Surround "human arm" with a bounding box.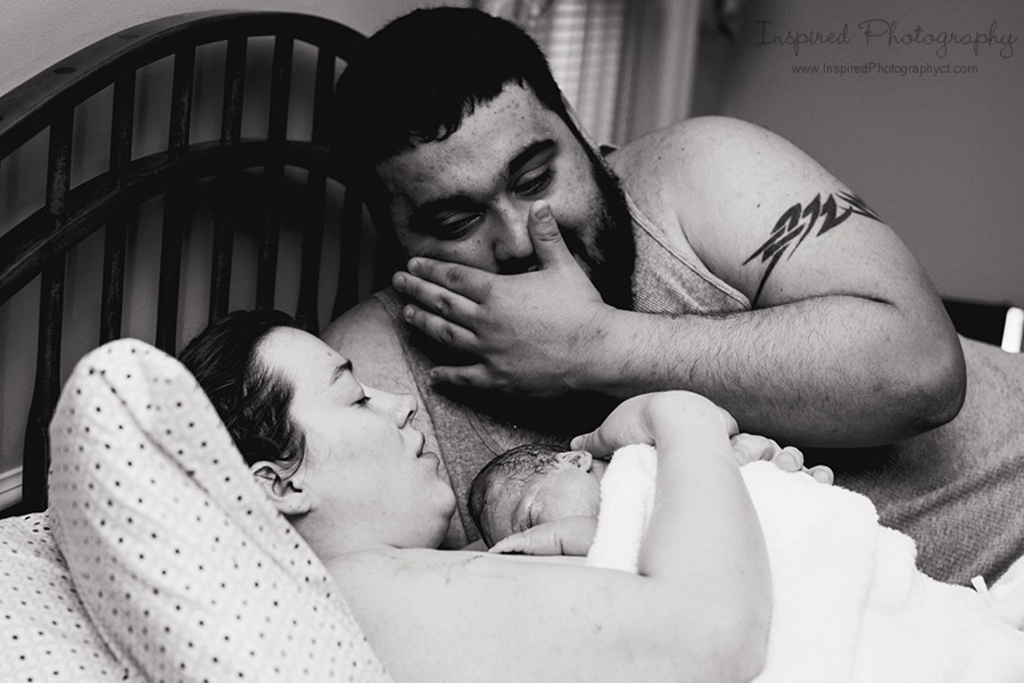
[left=528, top=145, right=950, bottom=483].
